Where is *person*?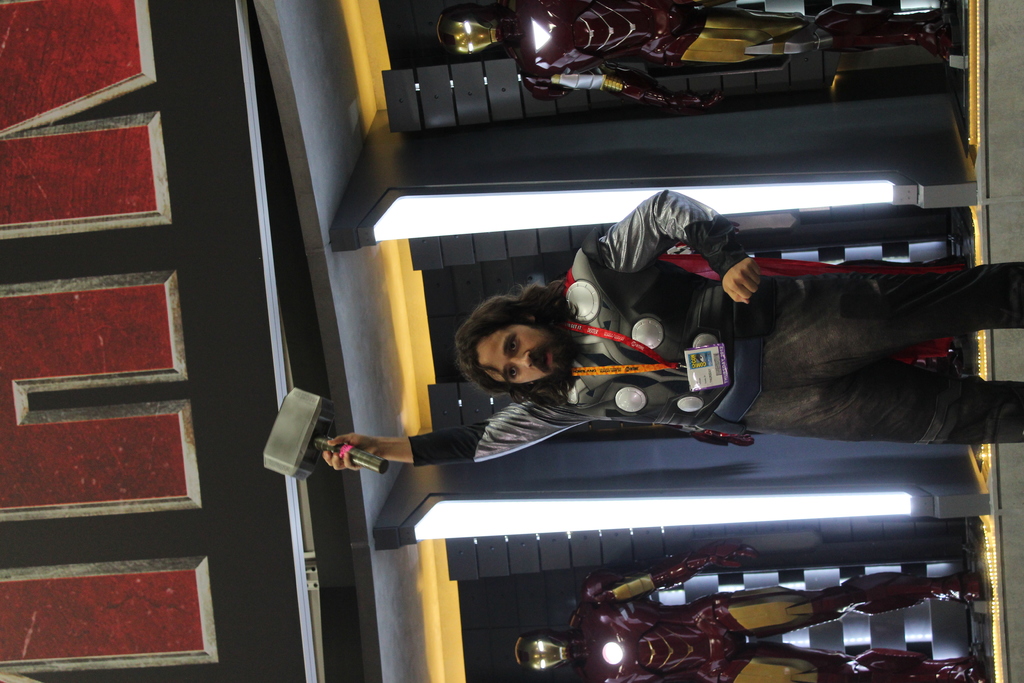
440, 0, 957, 111.
